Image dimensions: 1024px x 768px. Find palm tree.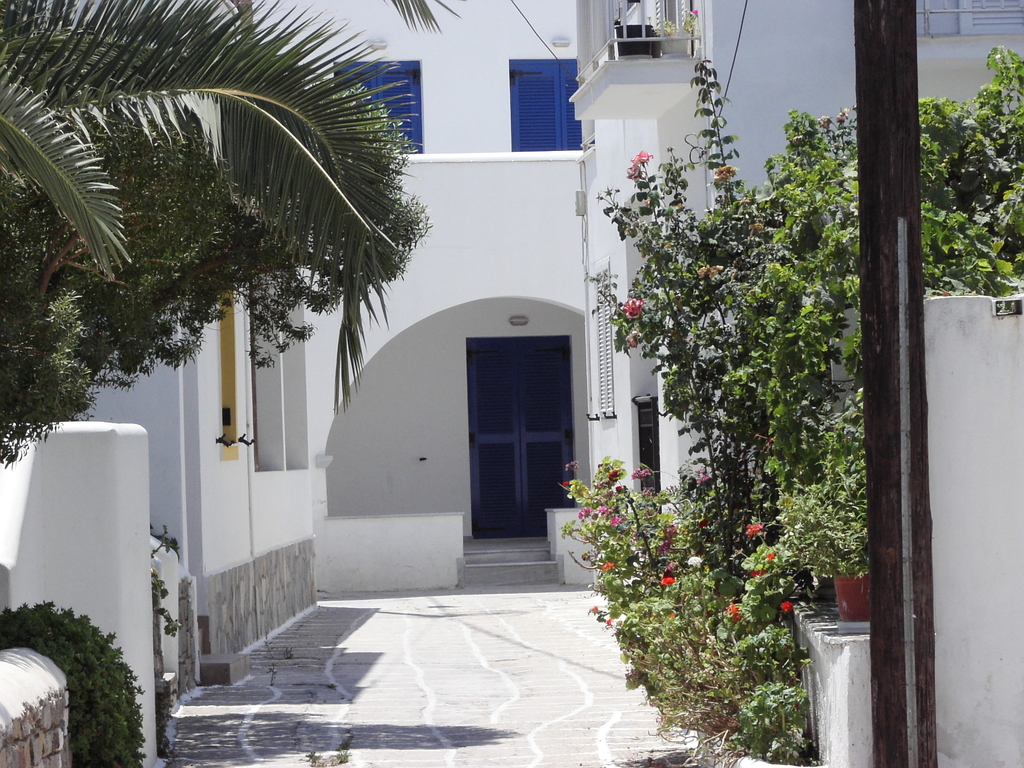
bbox(0, 0, 426, 398).
